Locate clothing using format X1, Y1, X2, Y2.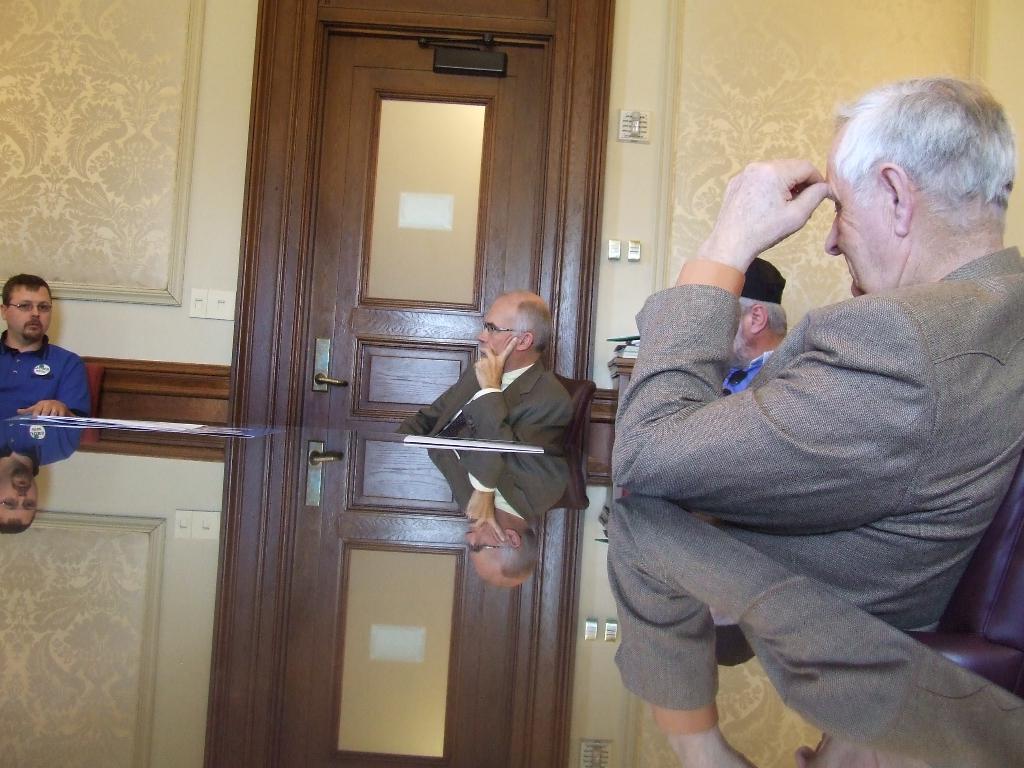
632, 236, 1023, 643.
